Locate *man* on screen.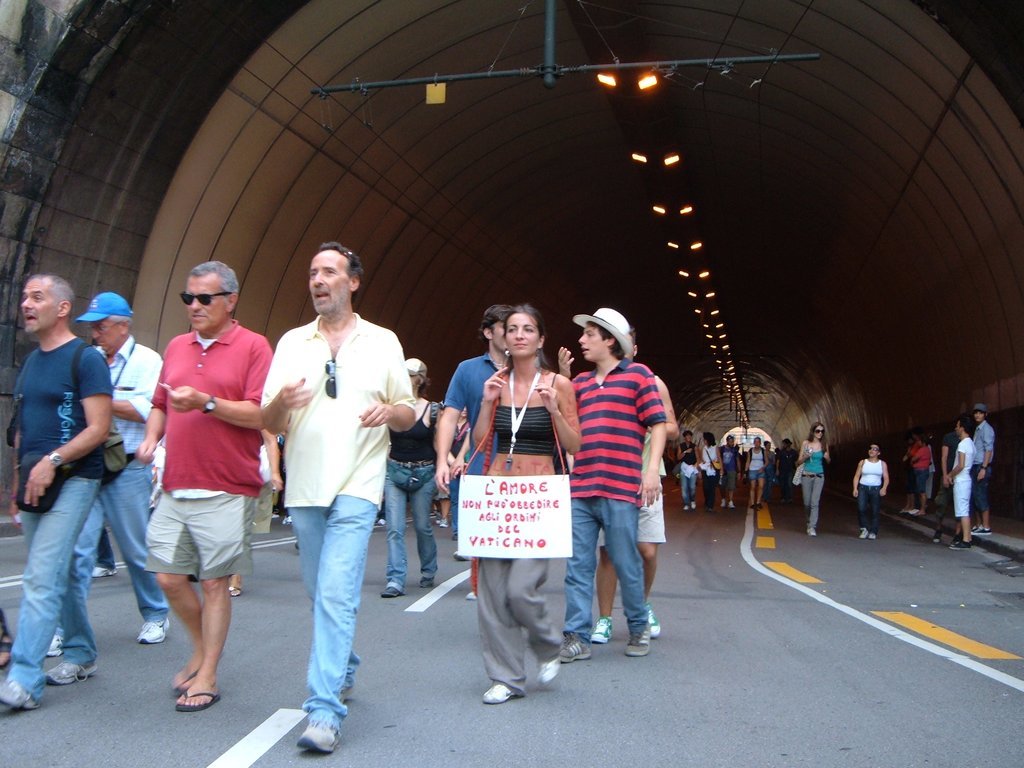
On screen at left=555, top=305, right=669, bottom=666.
